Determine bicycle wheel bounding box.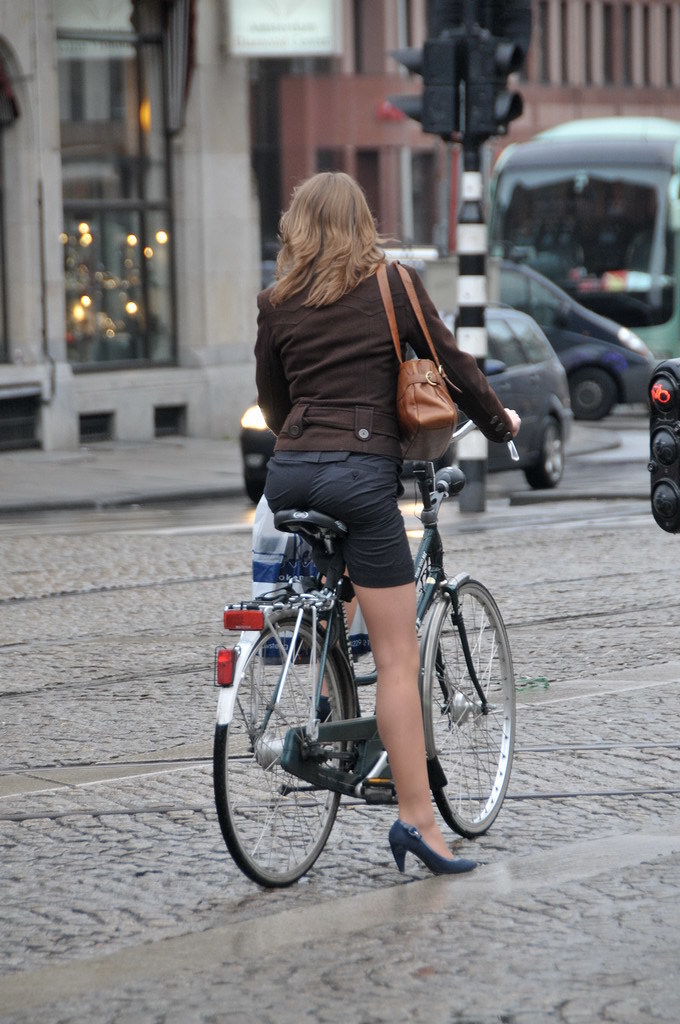
Determined: (420, 578, 518, 840).
